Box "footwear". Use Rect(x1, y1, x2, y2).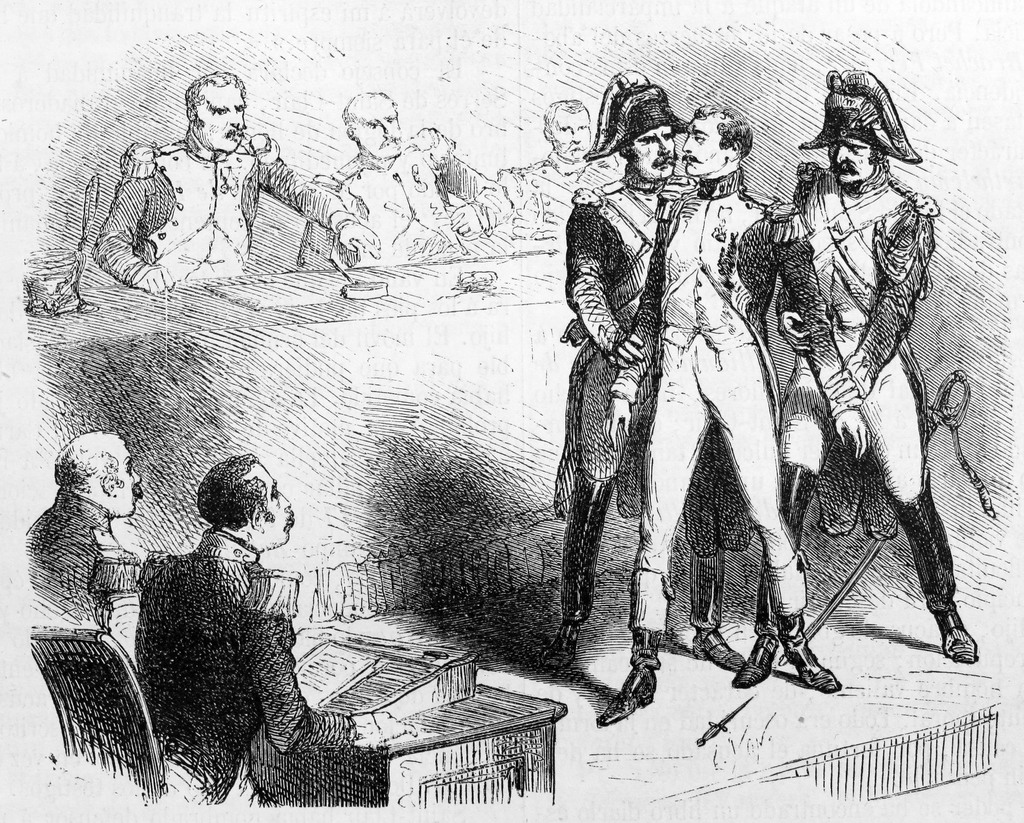
Rect(593, 563, 679, 728).
